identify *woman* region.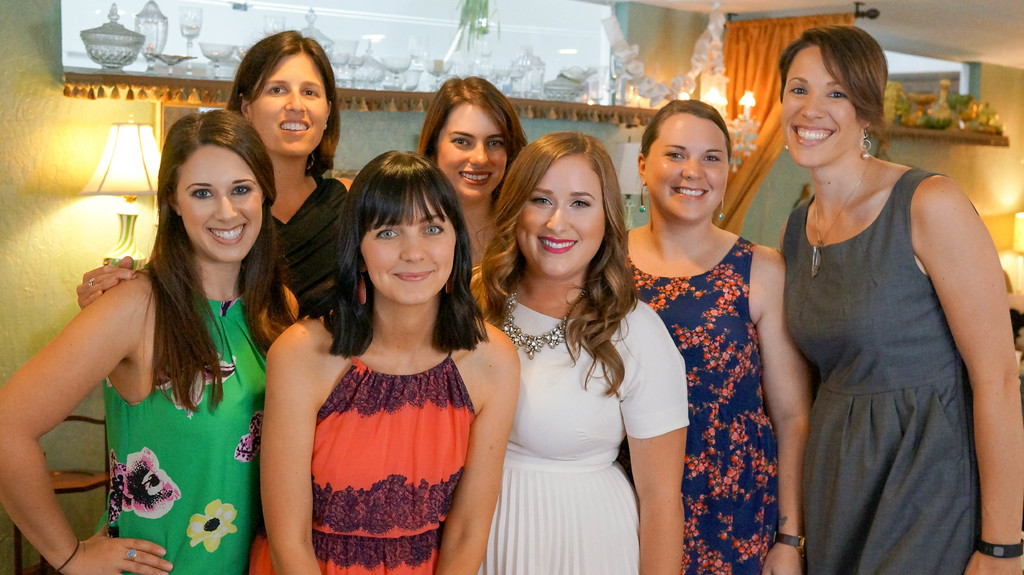
Region: box=[0, 104, 310, 574].
